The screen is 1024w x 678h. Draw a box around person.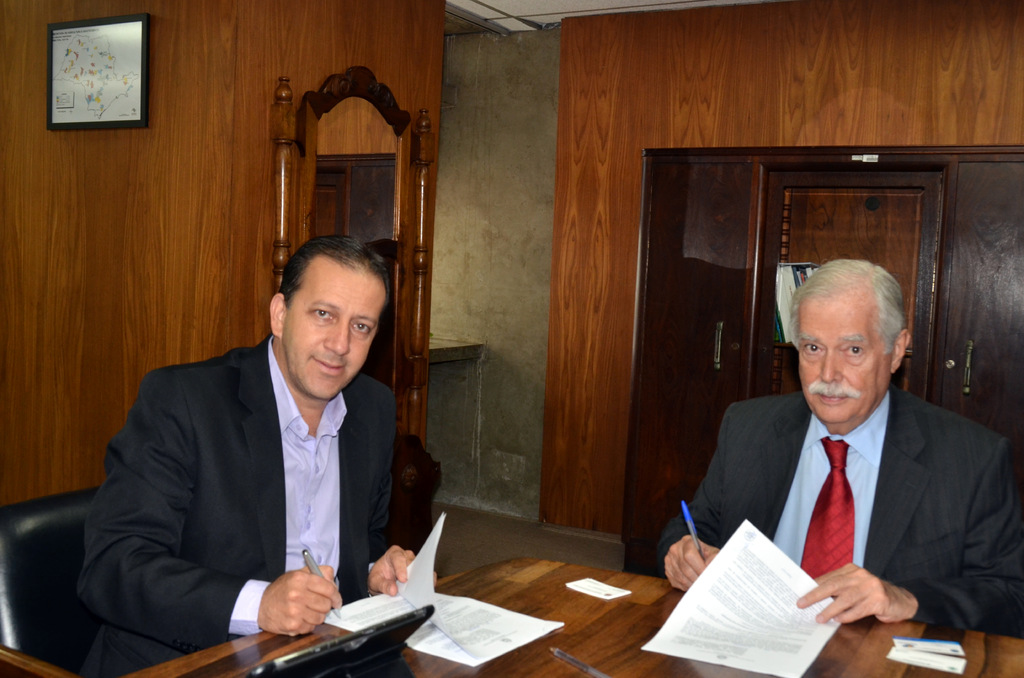
(686, 239, 994, 668).
